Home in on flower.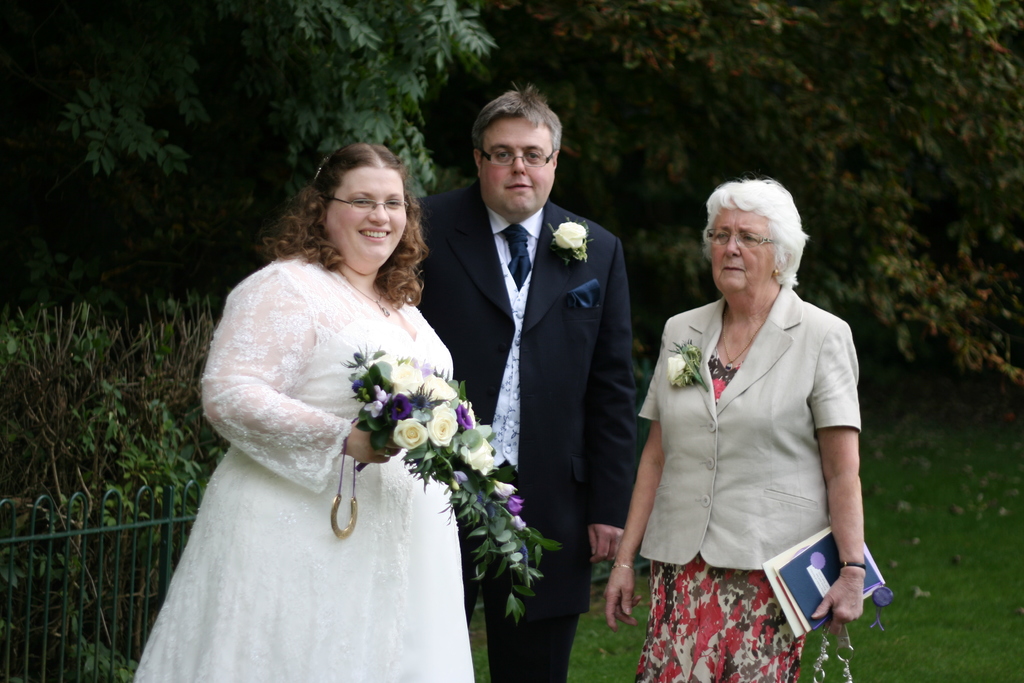
Homed in at bbox=[507, 494, 522, 516].
